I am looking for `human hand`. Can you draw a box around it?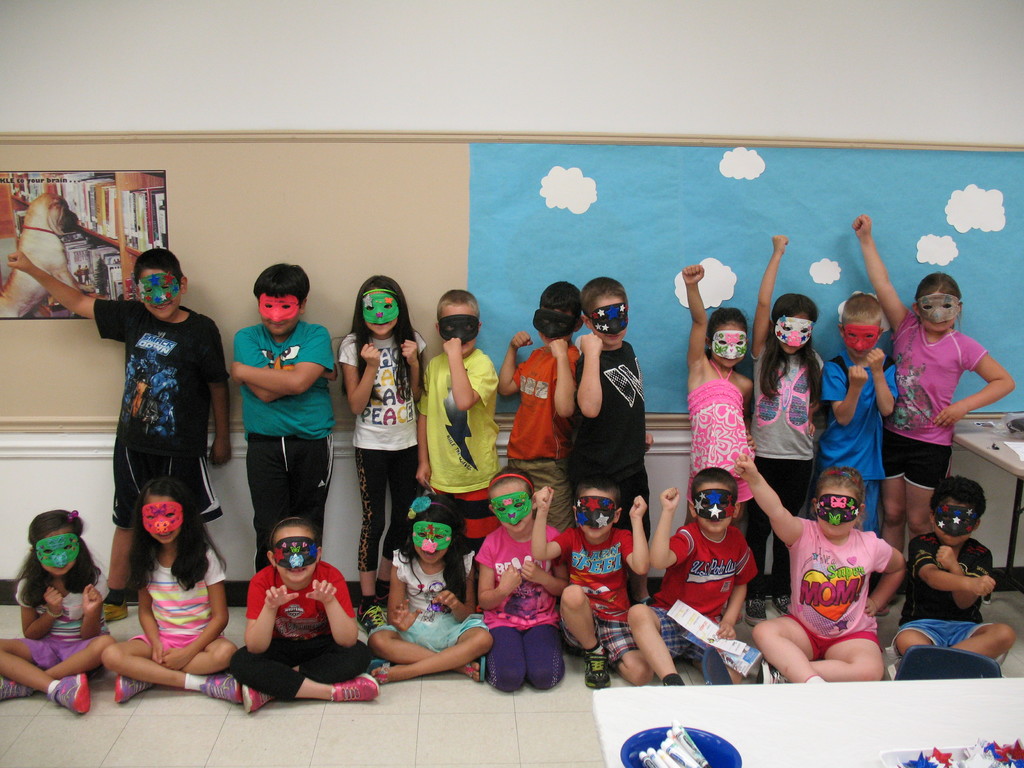
Sure, the bounding box is [left=867, top=597, right=883, bottom=620].
